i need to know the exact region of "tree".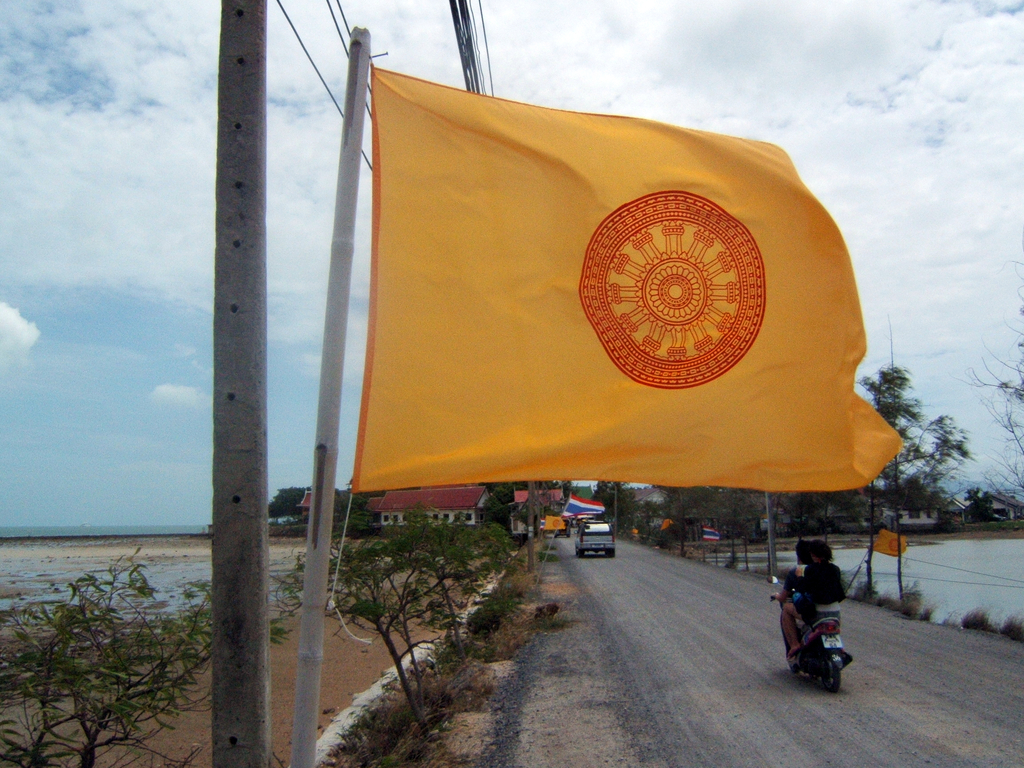
Region: BBox(186, 6, 282, 767).
